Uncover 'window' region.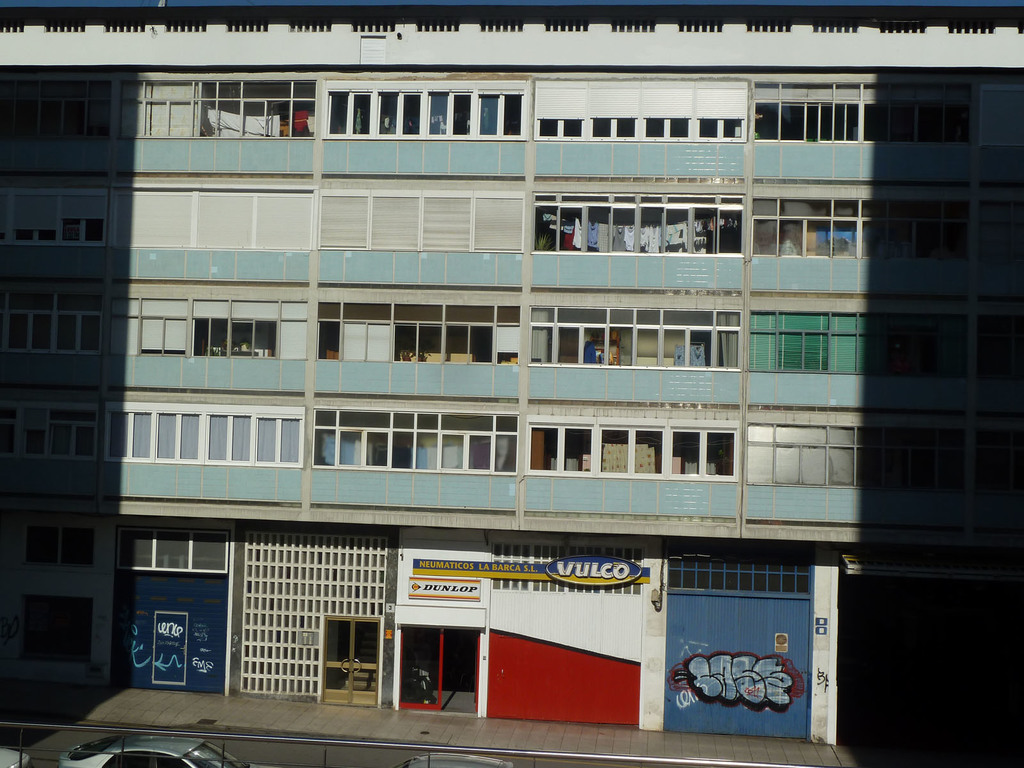
Uncovered: (123, 80, 314, 141).
